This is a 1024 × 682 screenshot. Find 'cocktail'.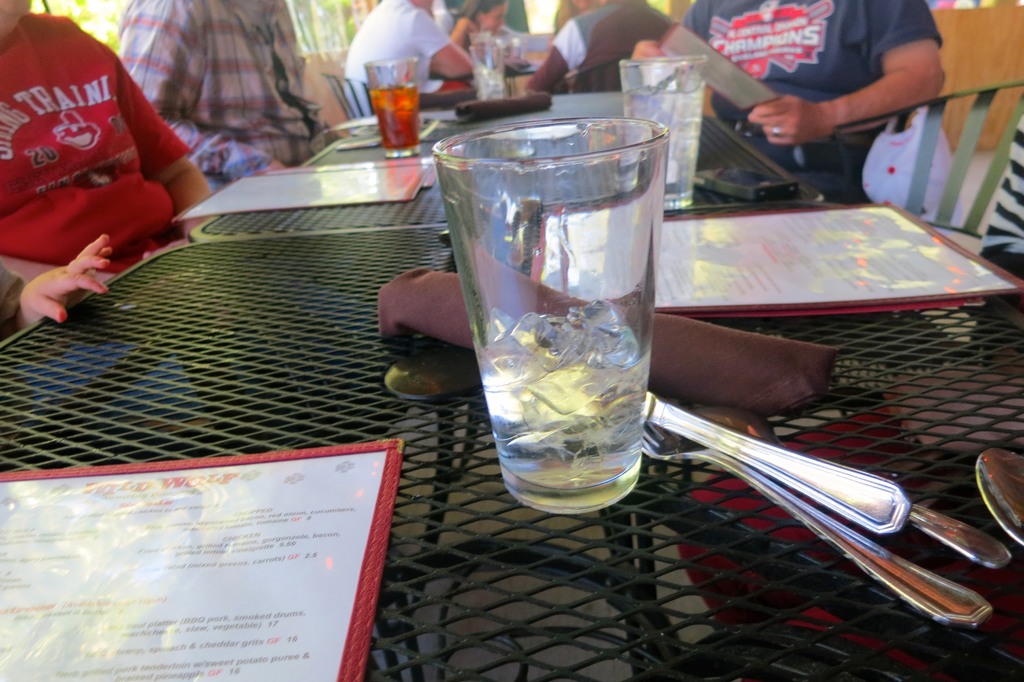
Bounding box: box=[364, 51, 425, 157].
